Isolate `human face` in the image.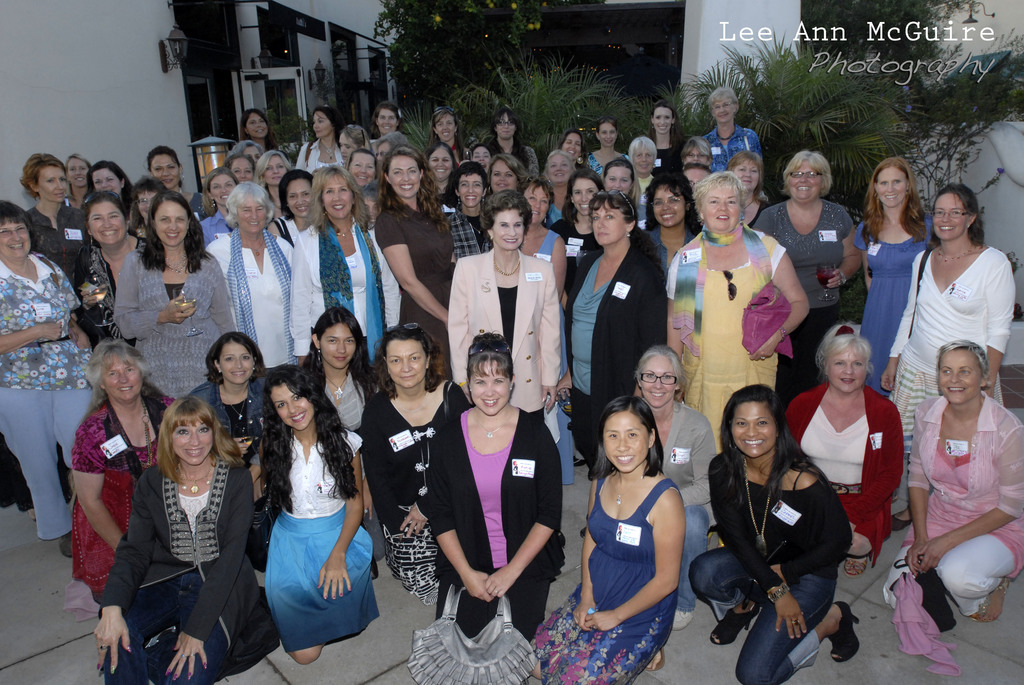
Isolated region: locate(387, 342, 429, 390).
